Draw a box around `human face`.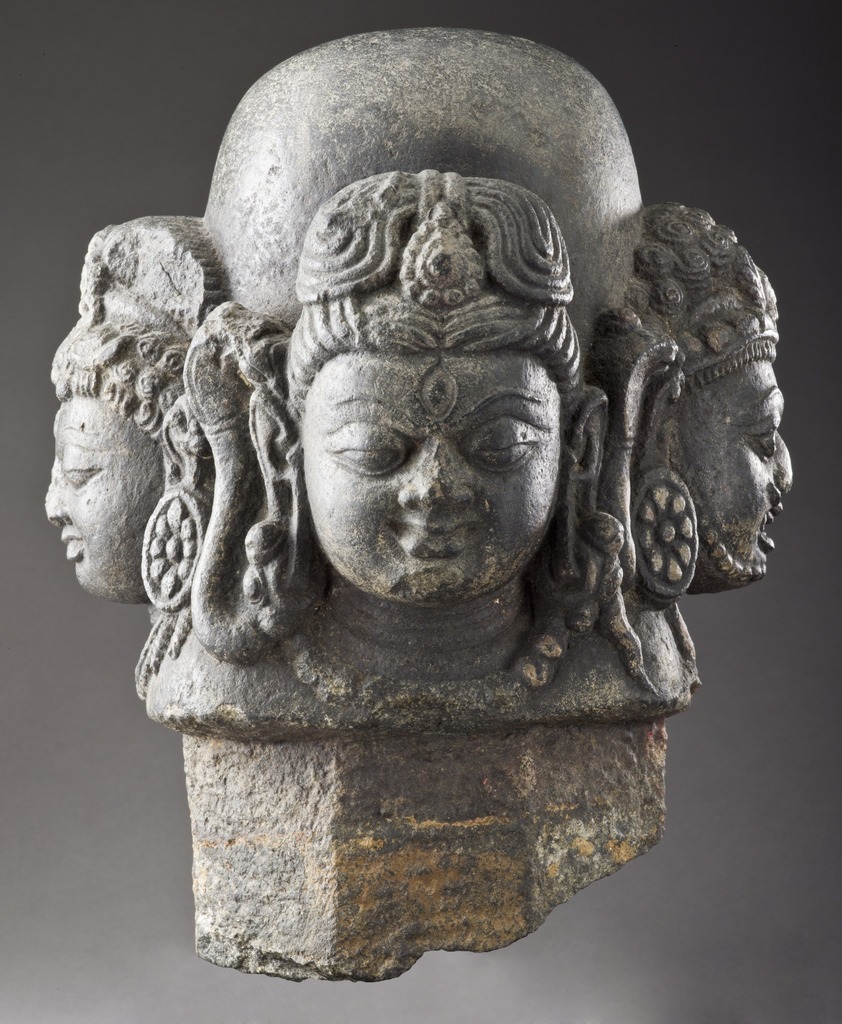
{"x1": 45, "y1": 391, "x2": 163, "y2": 601}.
